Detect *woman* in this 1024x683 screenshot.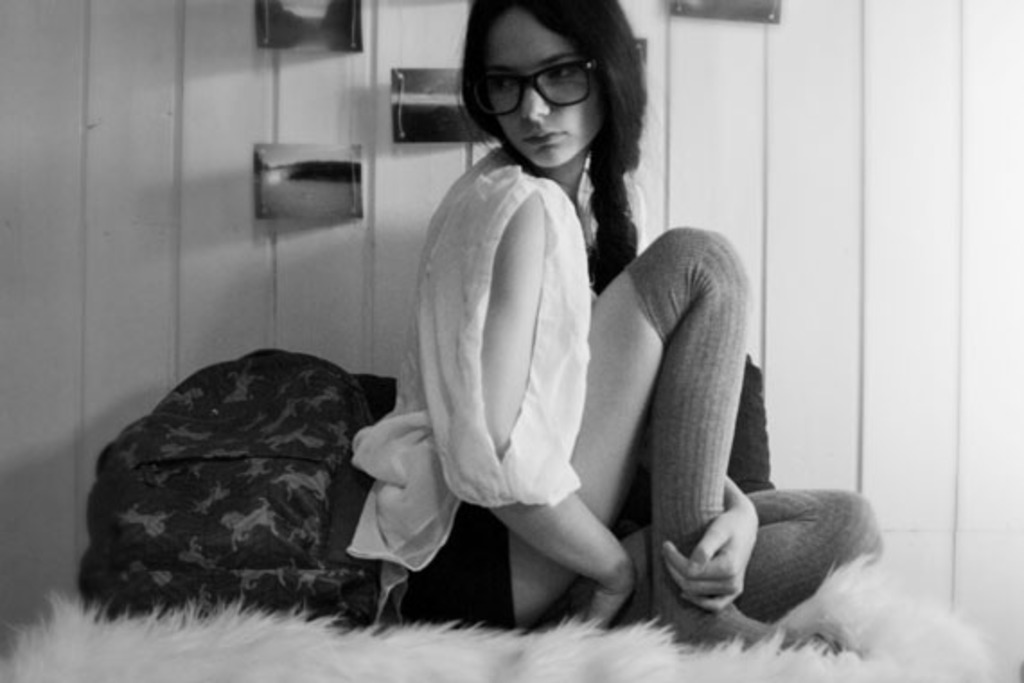
Detection: (left=361, top=23, right=767, bottom=651).
